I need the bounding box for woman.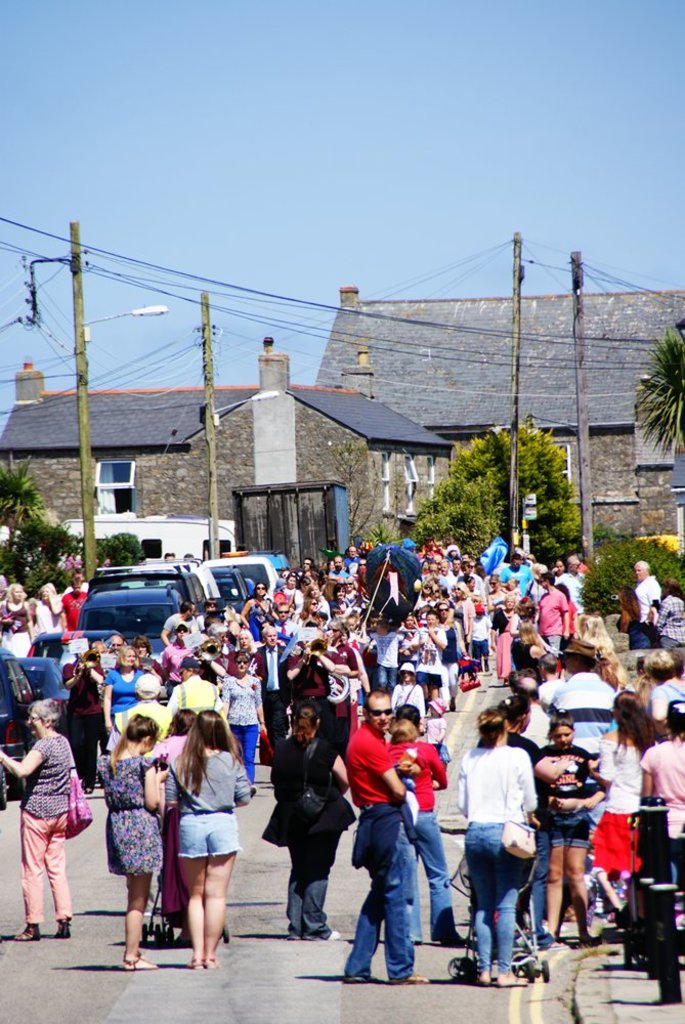
Here it is: box(497, 687, 573, 953).
